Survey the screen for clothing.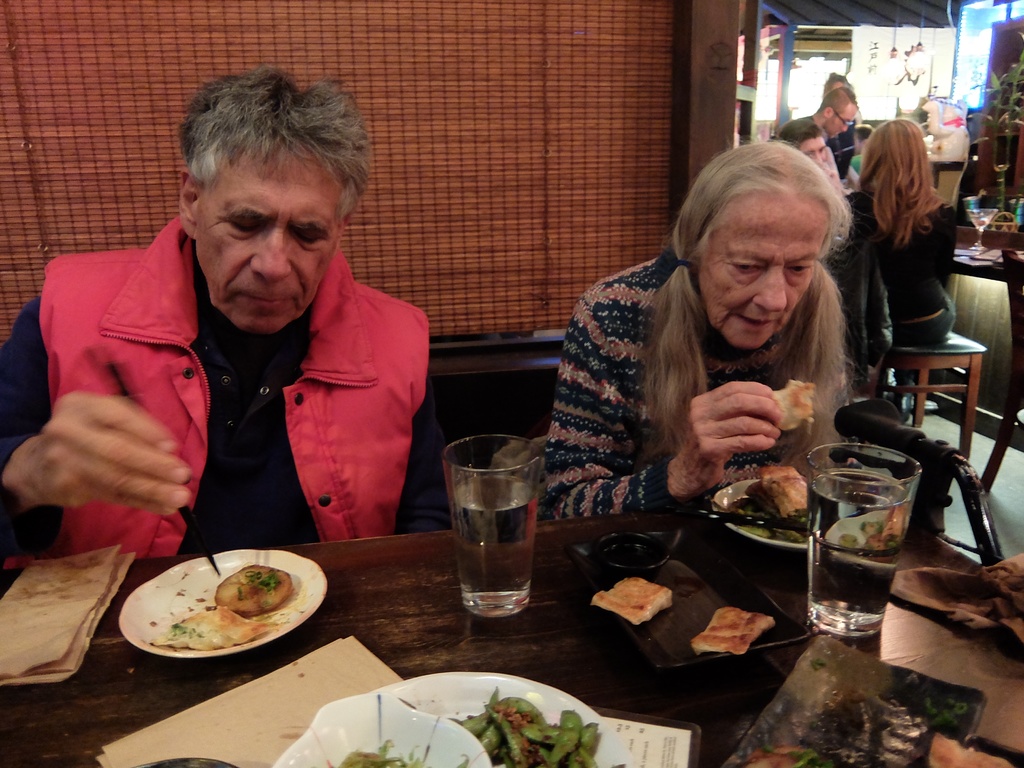
Survey found: 548,246,862,539.
